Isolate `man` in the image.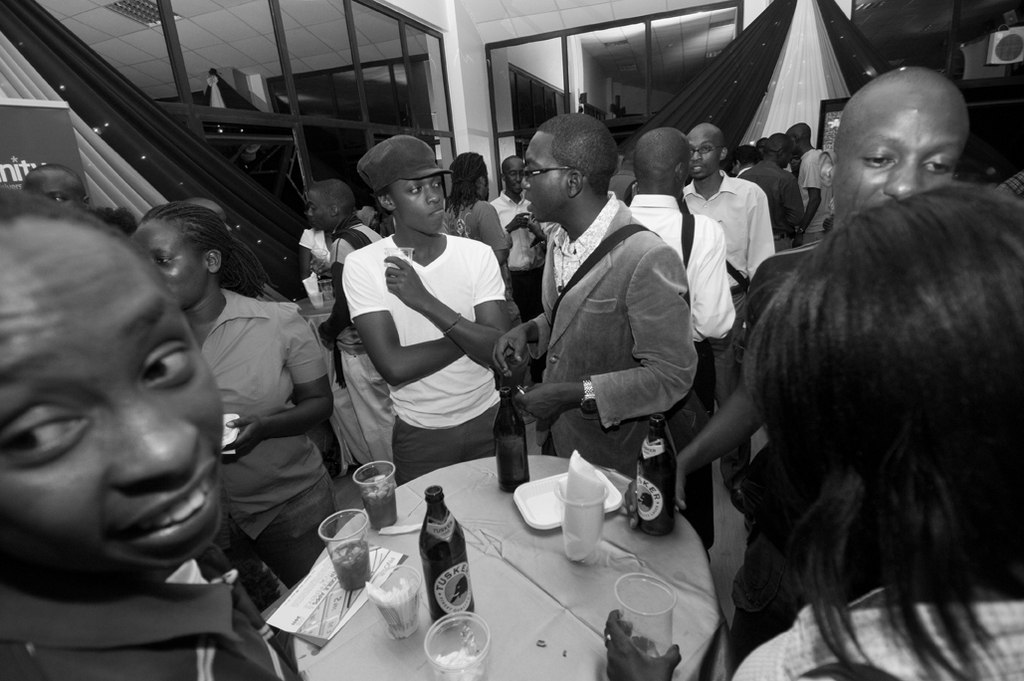
Isolated region: box(498, 129, 717, 548).
